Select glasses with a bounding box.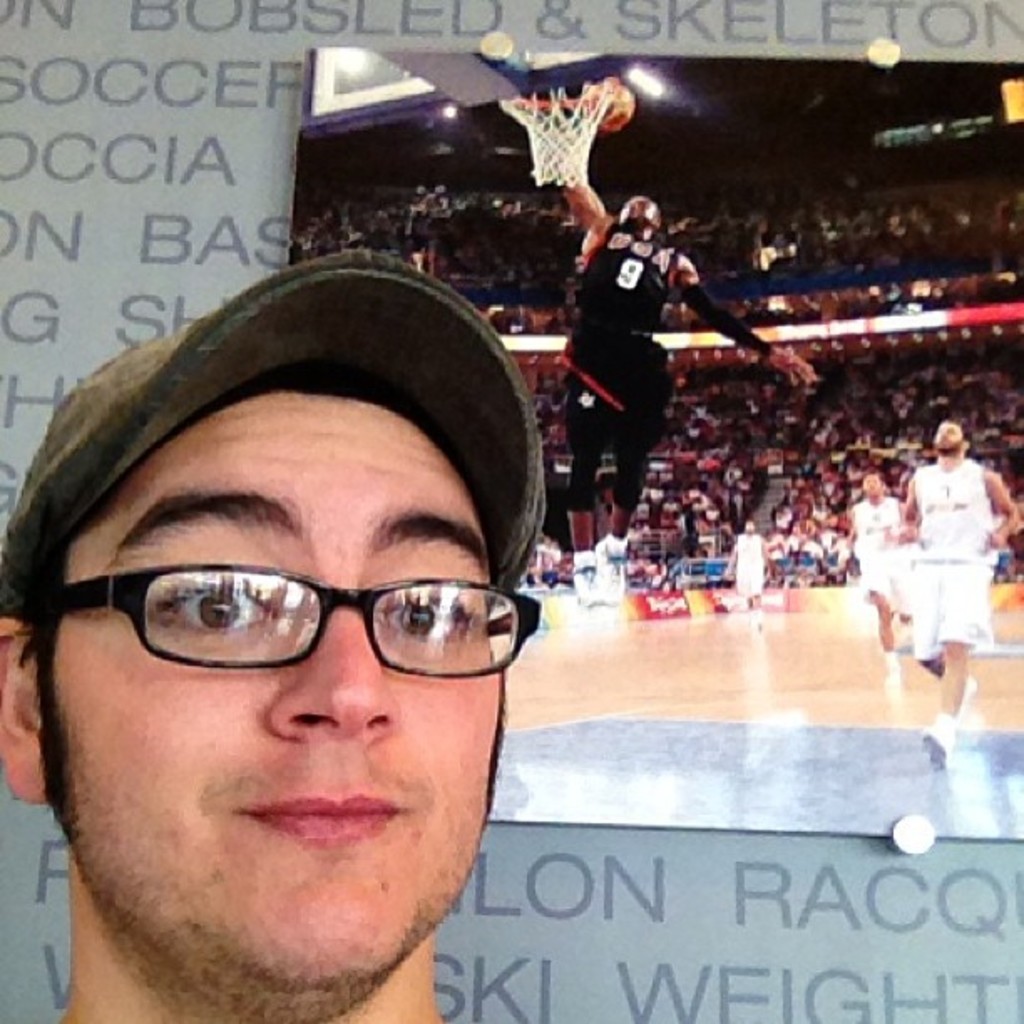
<bbox>38, 559, 547, 684</bbox>.
